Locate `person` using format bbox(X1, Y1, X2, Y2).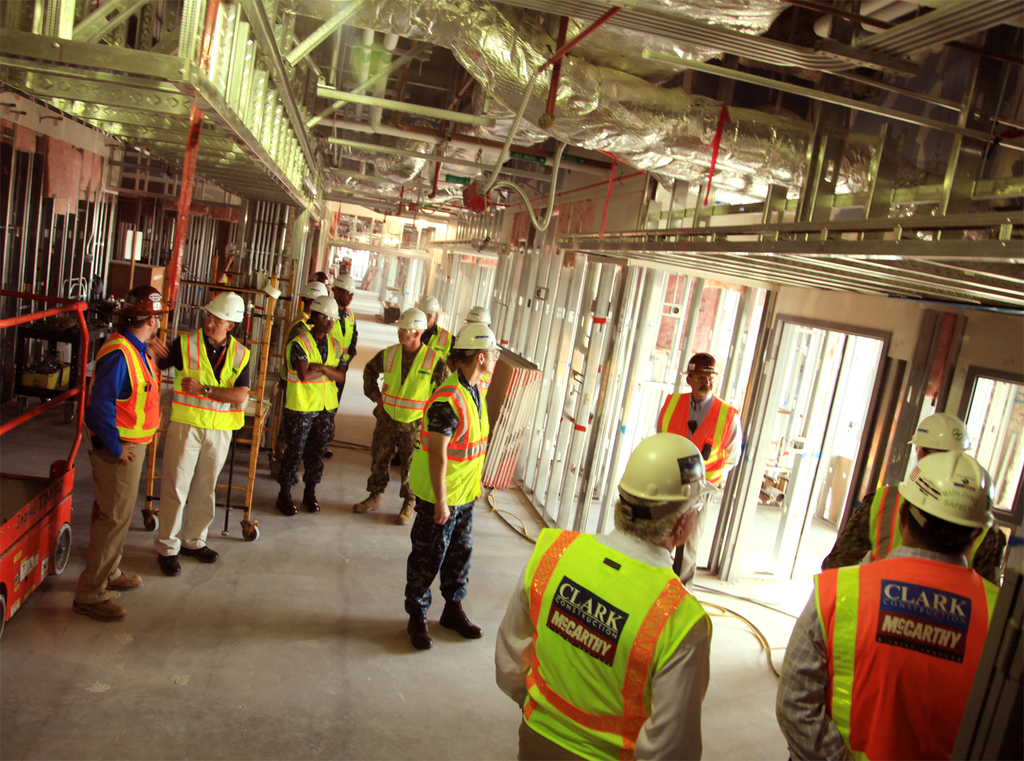
bbox(284, 294, 320, 482).
